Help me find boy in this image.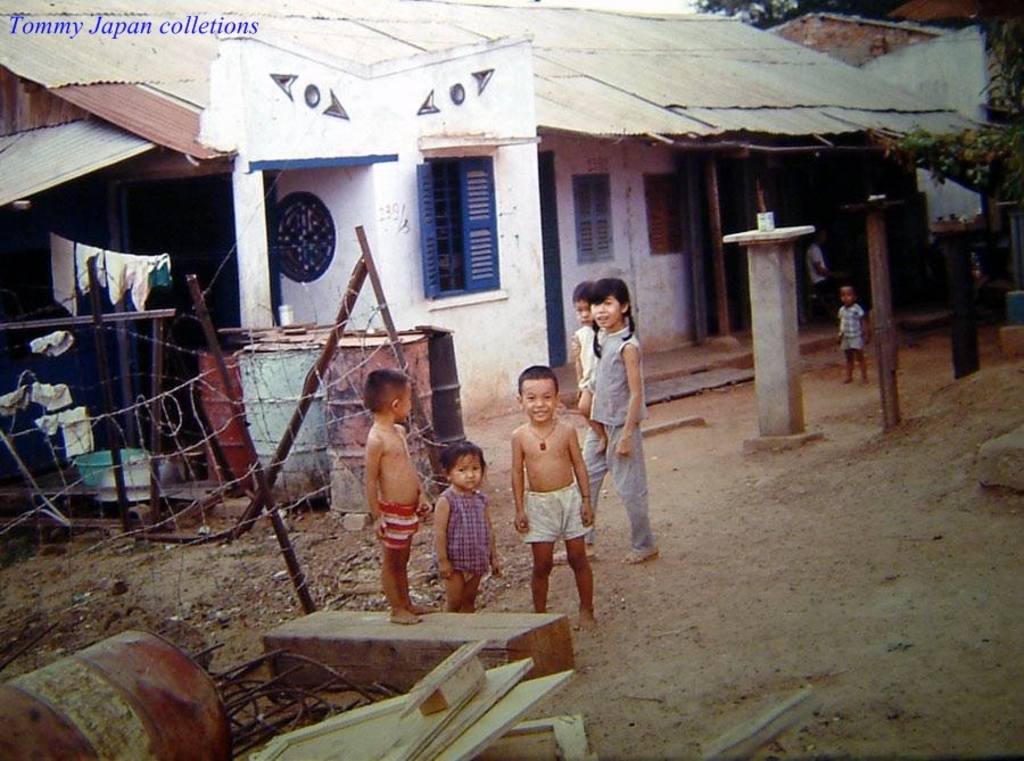
Found it: (left=837, top=283, right=875, bottom=386).
